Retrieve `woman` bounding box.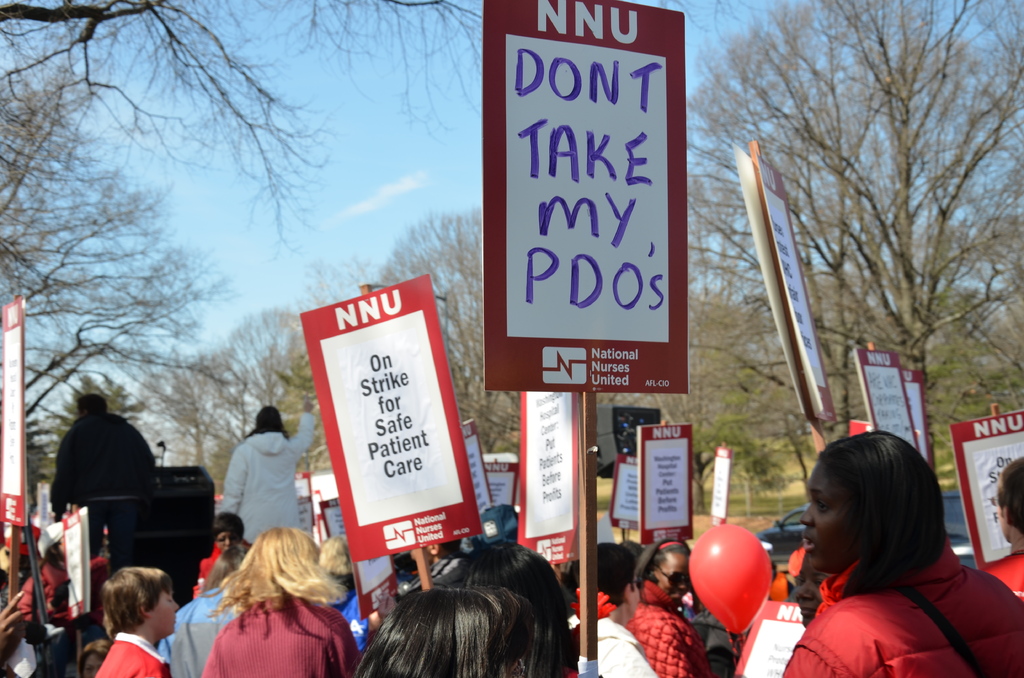
Bounding box: l=350, t=586, r=538, b=677.
